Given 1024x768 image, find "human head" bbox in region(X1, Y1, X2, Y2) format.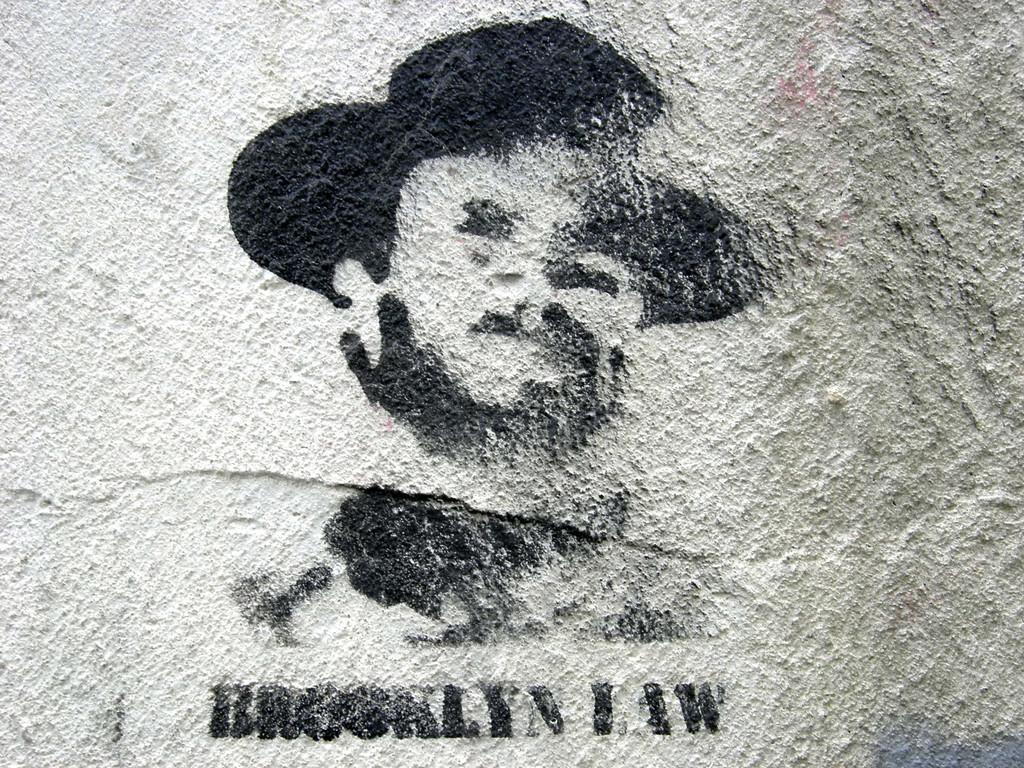
region(296, 41, 695, 479).
